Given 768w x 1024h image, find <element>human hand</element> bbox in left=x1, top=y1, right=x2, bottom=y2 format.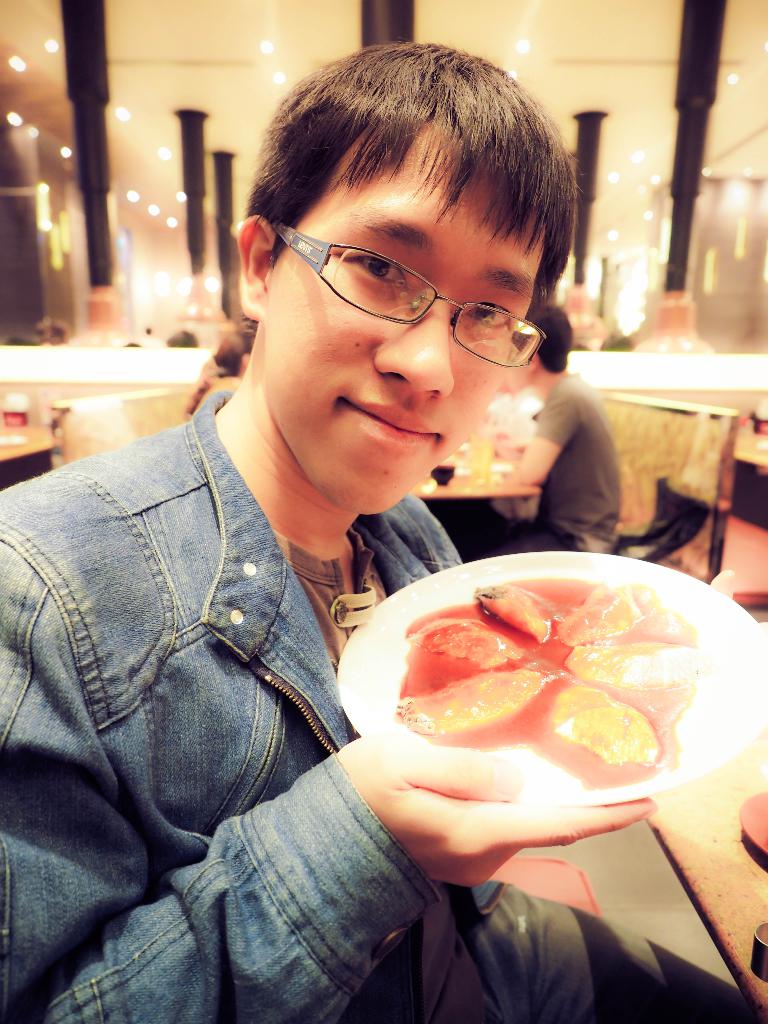
left=341, top=746, right=638, bottom=877.
